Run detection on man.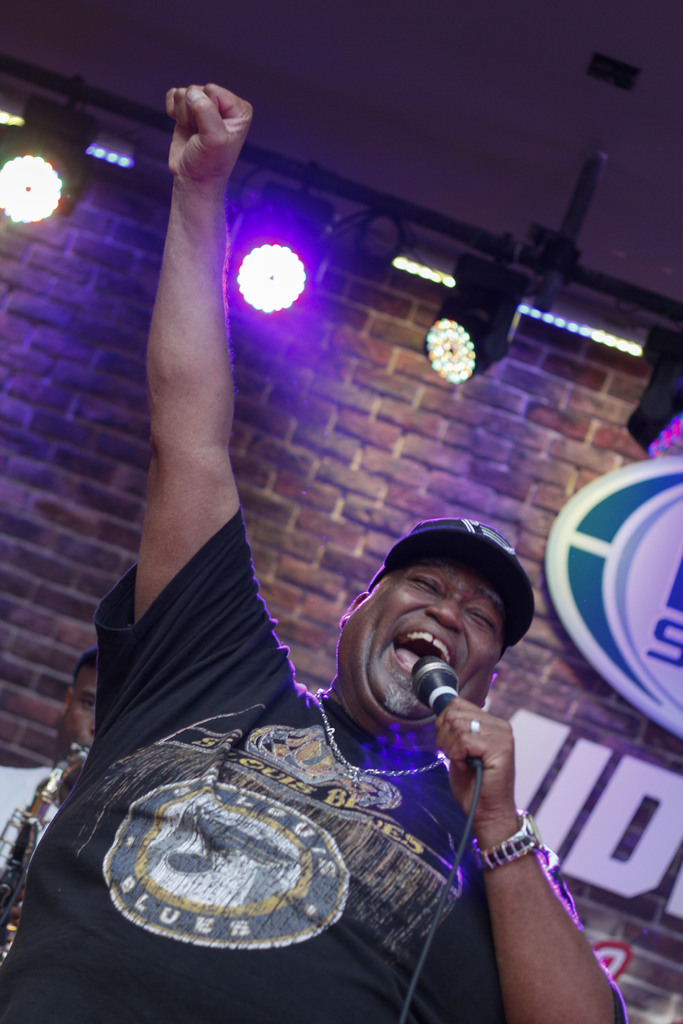
Result: [left=42, top=179, right=579, bottom=980].
